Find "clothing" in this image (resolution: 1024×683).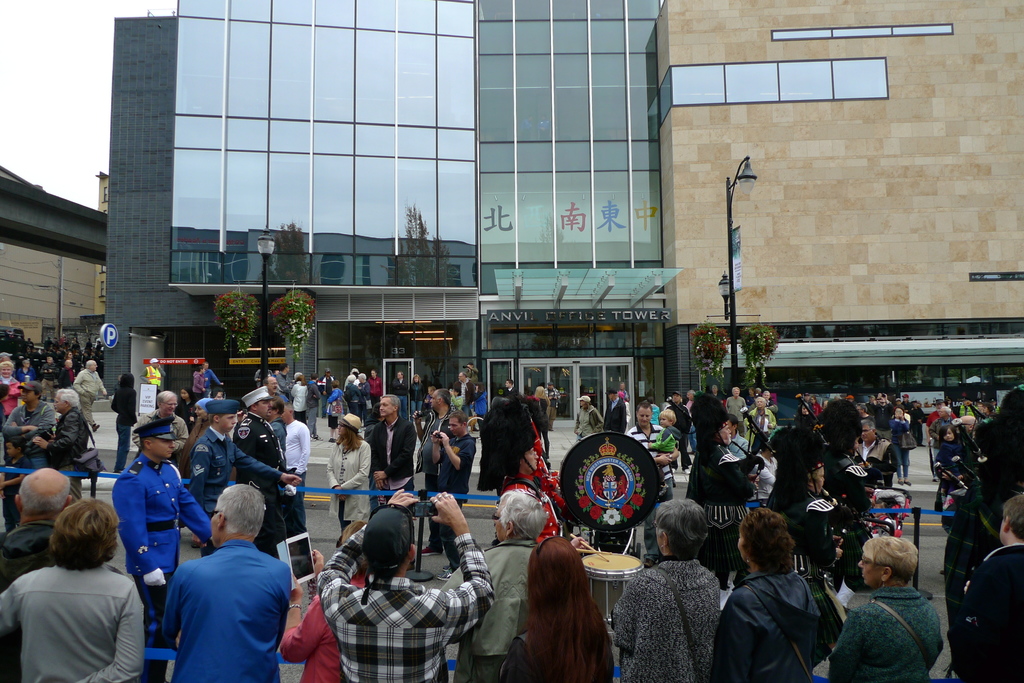
[x1=495, y1=630, x2=616, y2=682].
